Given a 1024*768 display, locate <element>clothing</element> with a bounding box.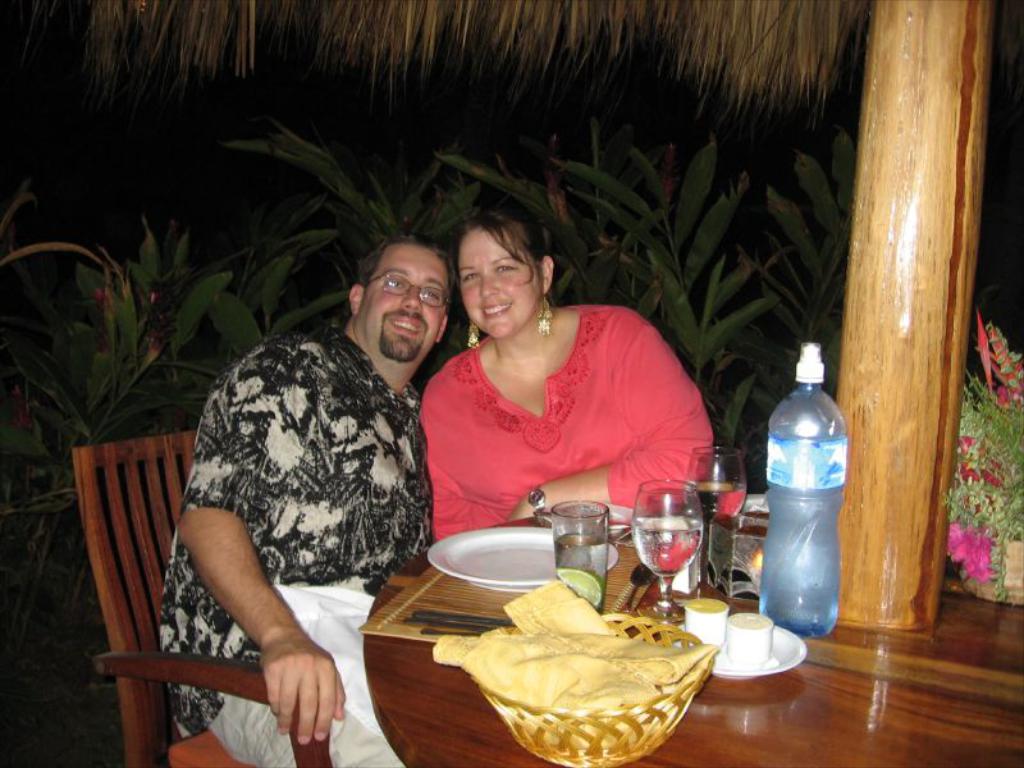
Located: [159, 314, 436, 767].
